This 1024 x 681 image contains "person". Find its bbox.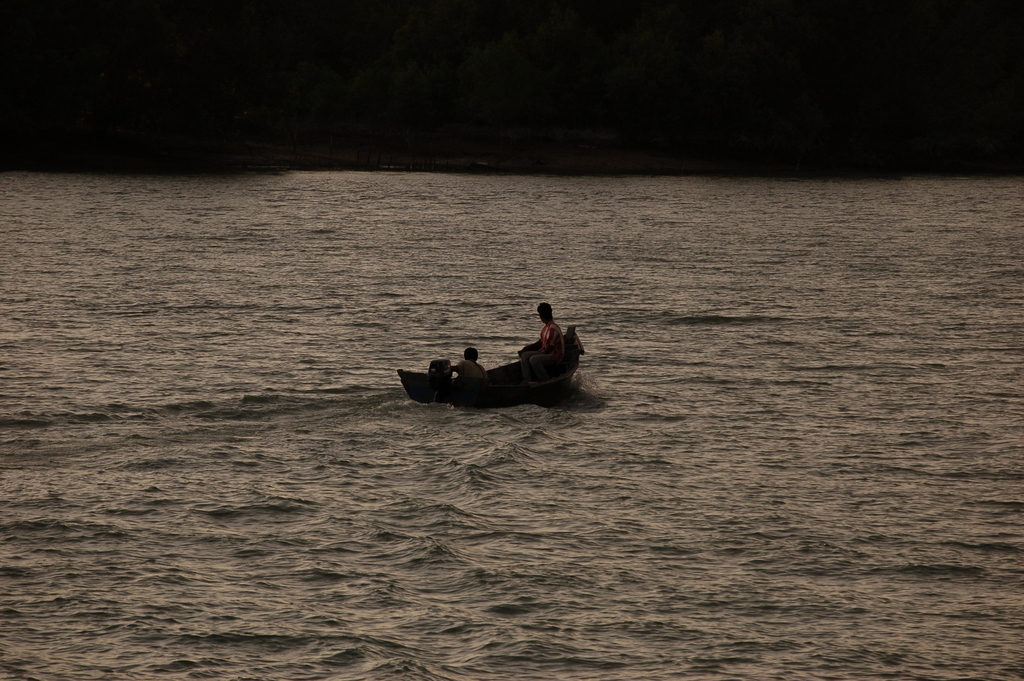
Rect(516, 299, 561, 380).
